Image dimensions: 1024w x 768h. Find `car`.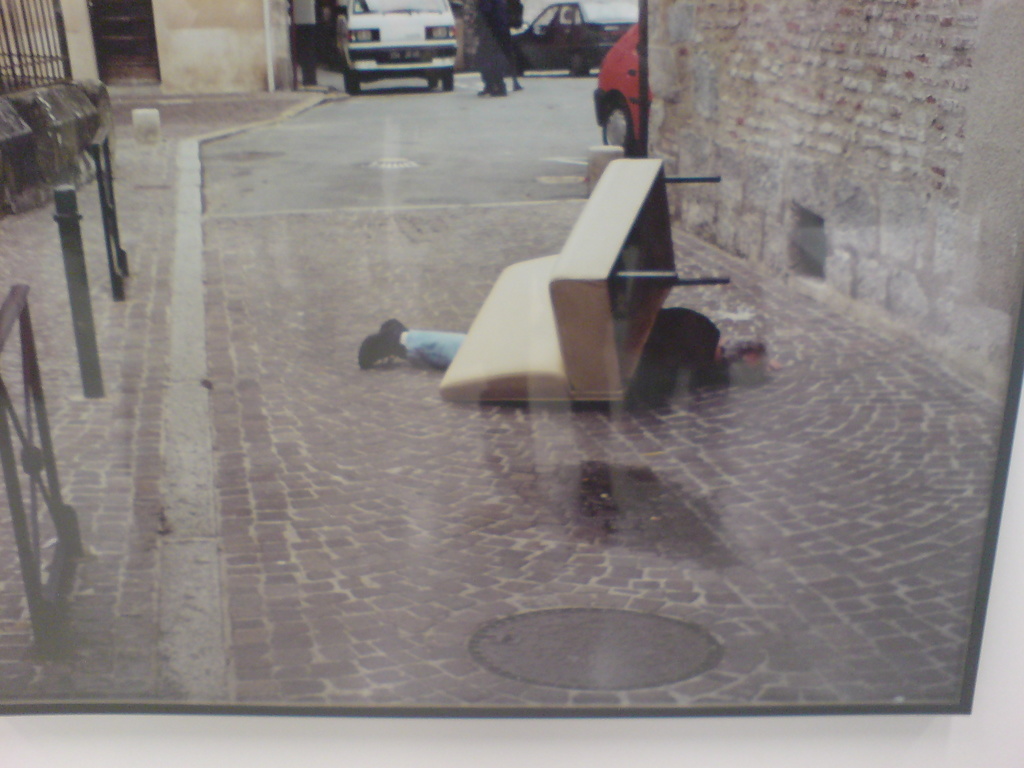
585/15/644/157.
